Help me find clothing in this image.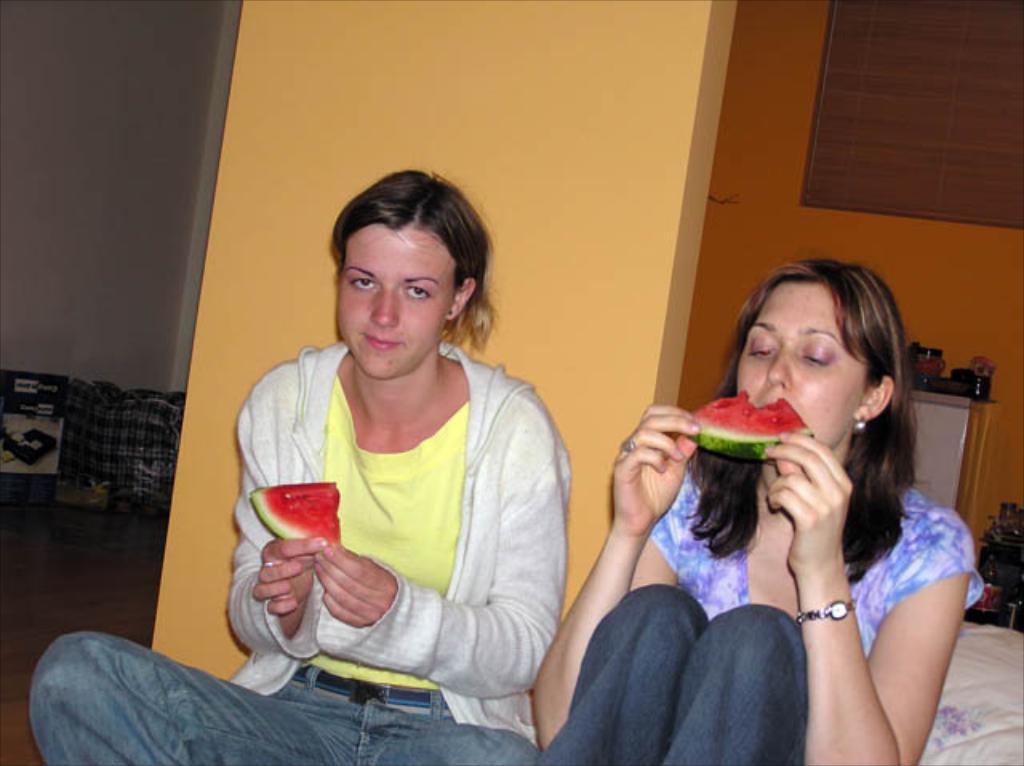
Found it: Rect(30, 344, 566, 764).
